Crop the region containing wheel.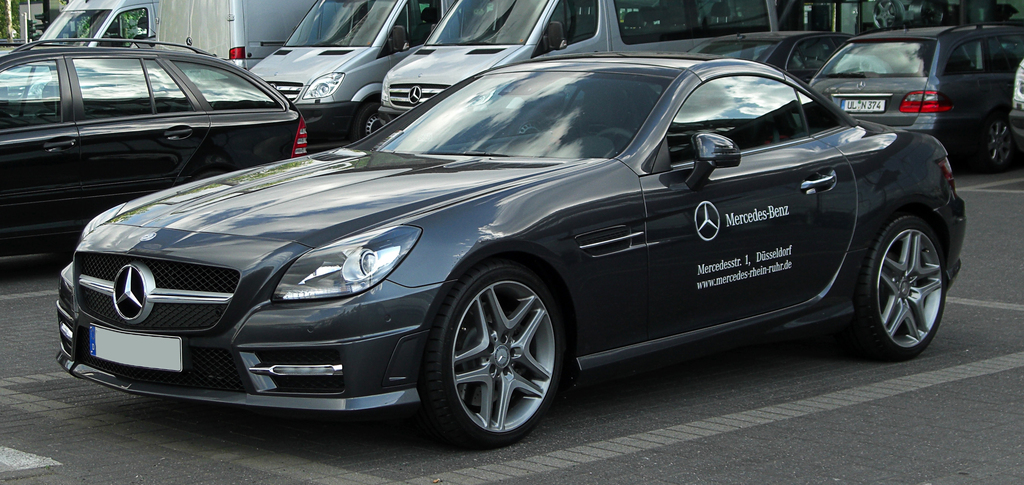
Crop region: Rect(979, 110, 1020, 175).
